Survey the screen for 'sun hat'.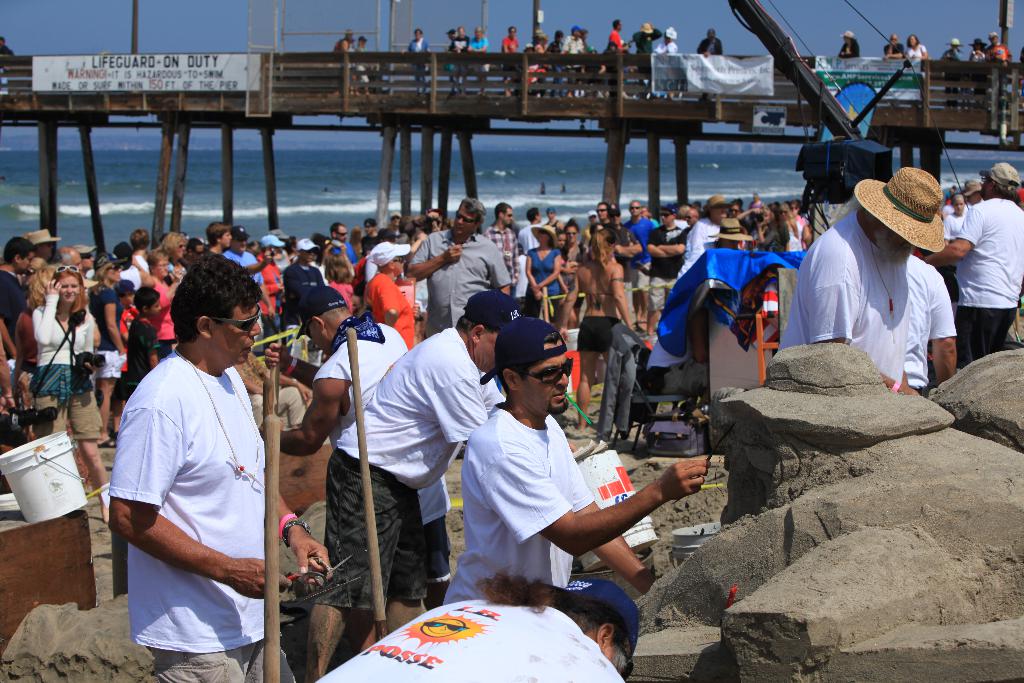
Survey found: <box>294,287,350,340</box>.
